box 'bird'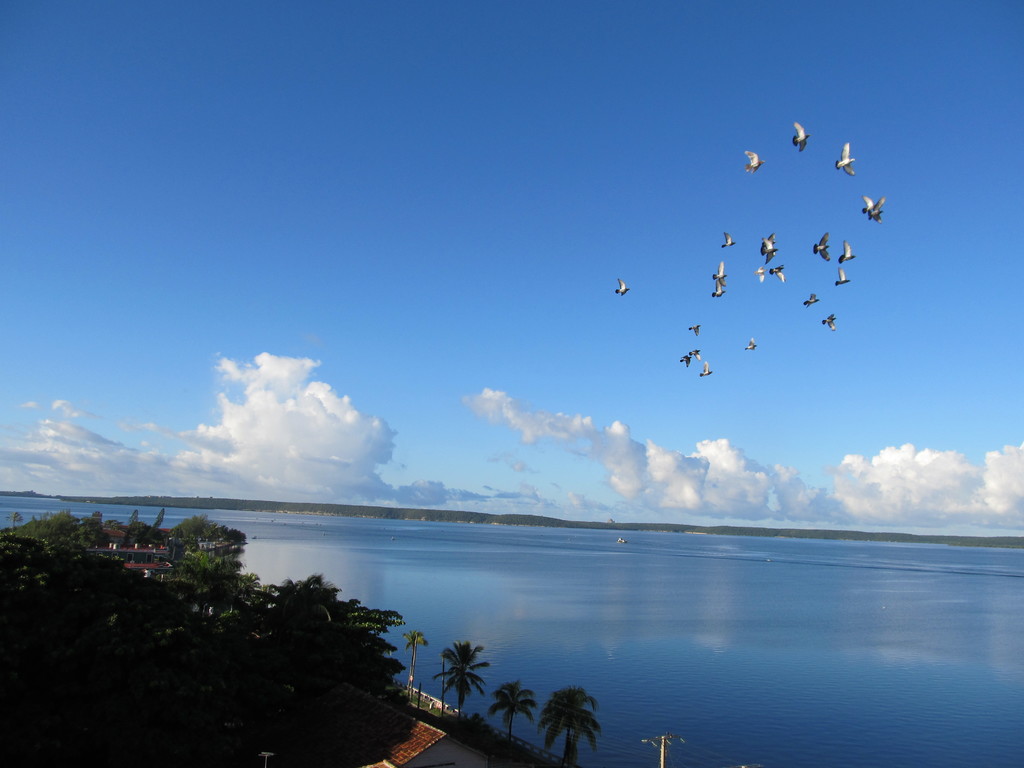
box(691, 326, 700, 342)
